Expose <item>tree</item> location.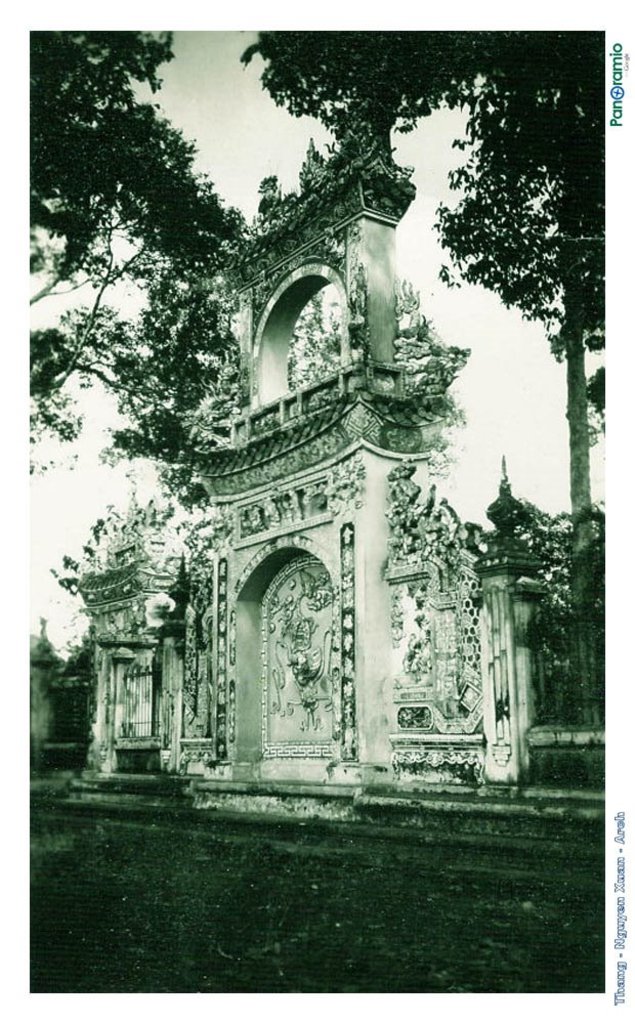
Exposed at <box>430,29,606,726</box>.
